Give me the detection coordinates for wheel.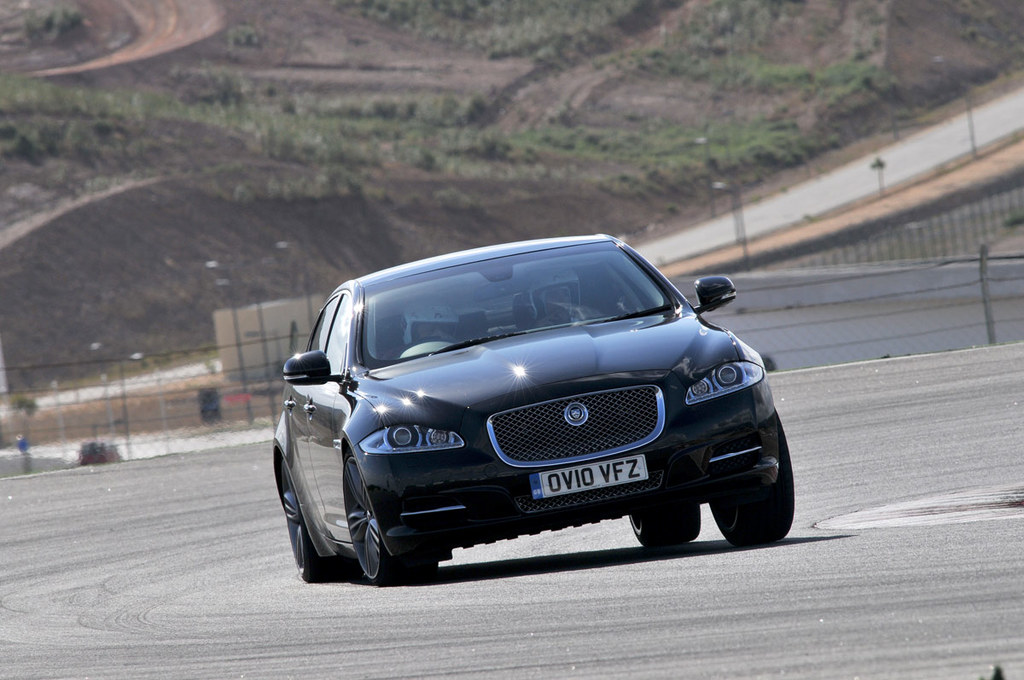
<bbox>706, 407, 796, 546</bbox>.
